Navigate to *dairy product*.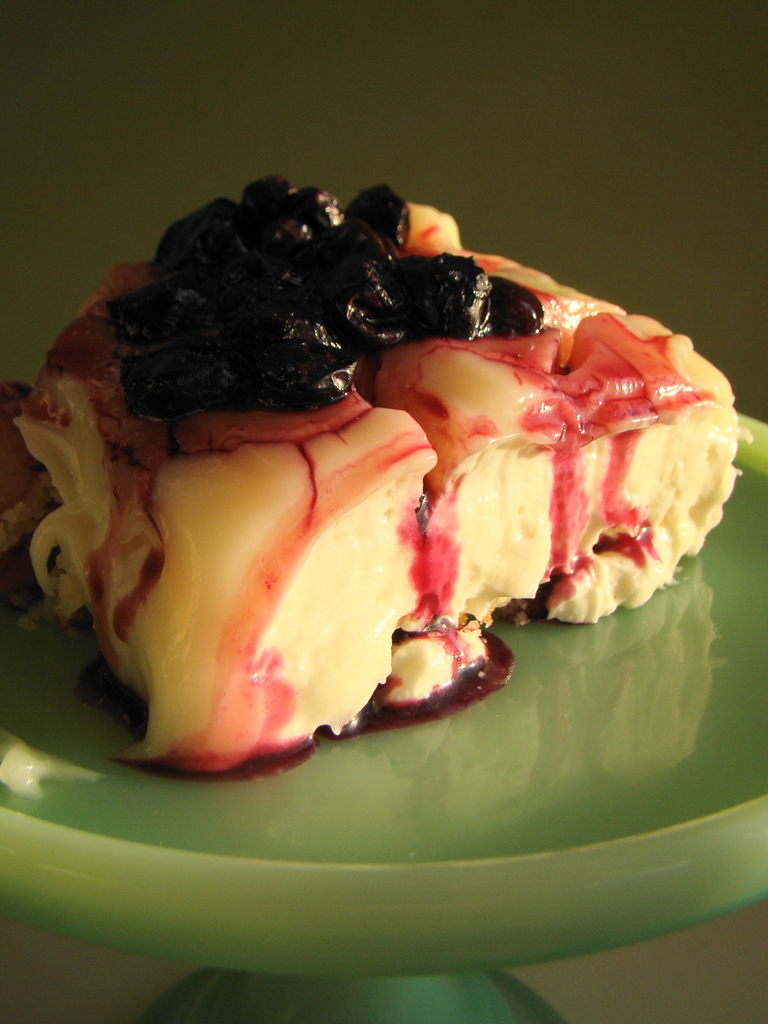
Navigation target: [49, 231, 726, 708].
